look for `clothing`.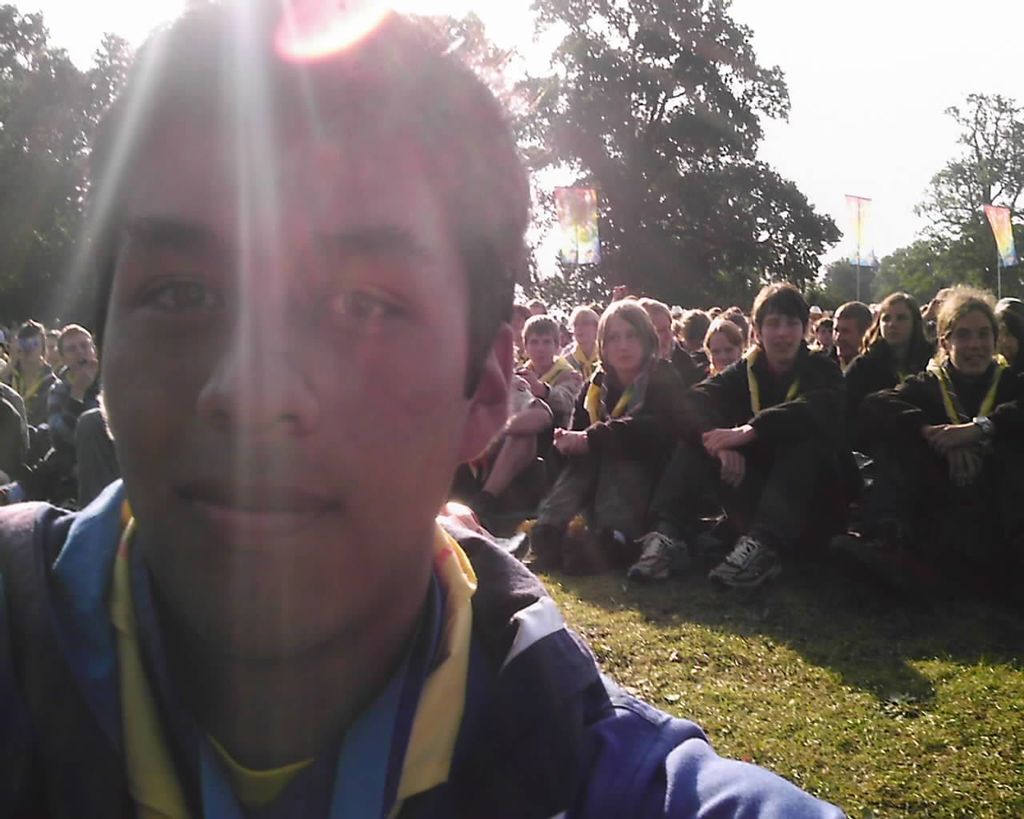
Found: x1=523 y1=360 x2=579 y2=424.
